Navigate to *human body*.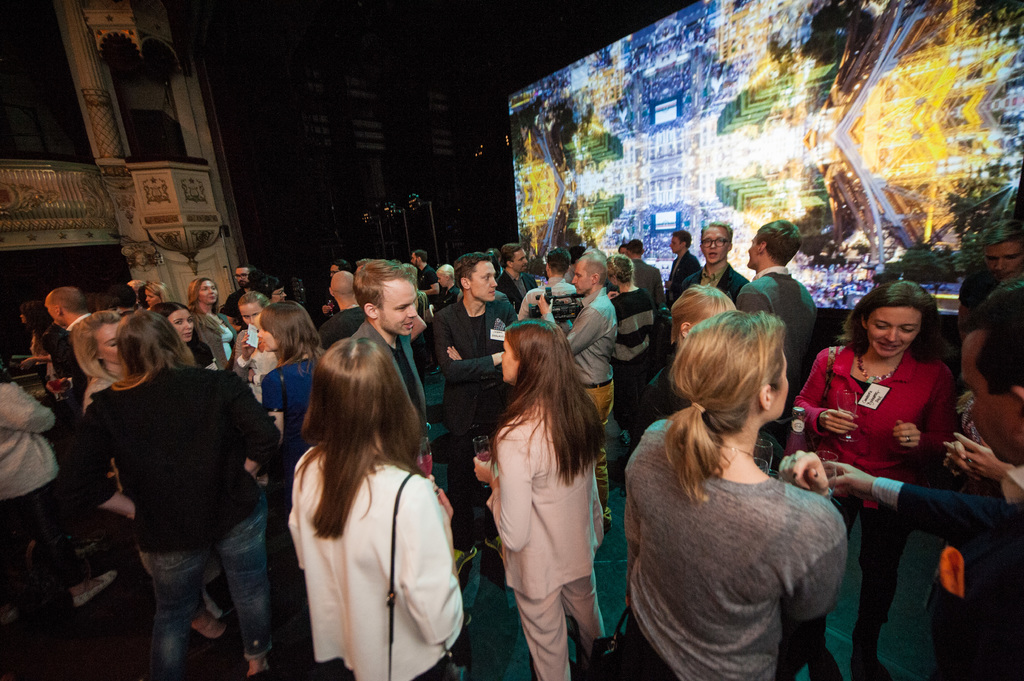
Navigation target: detection(187, 274, 237, 362).
